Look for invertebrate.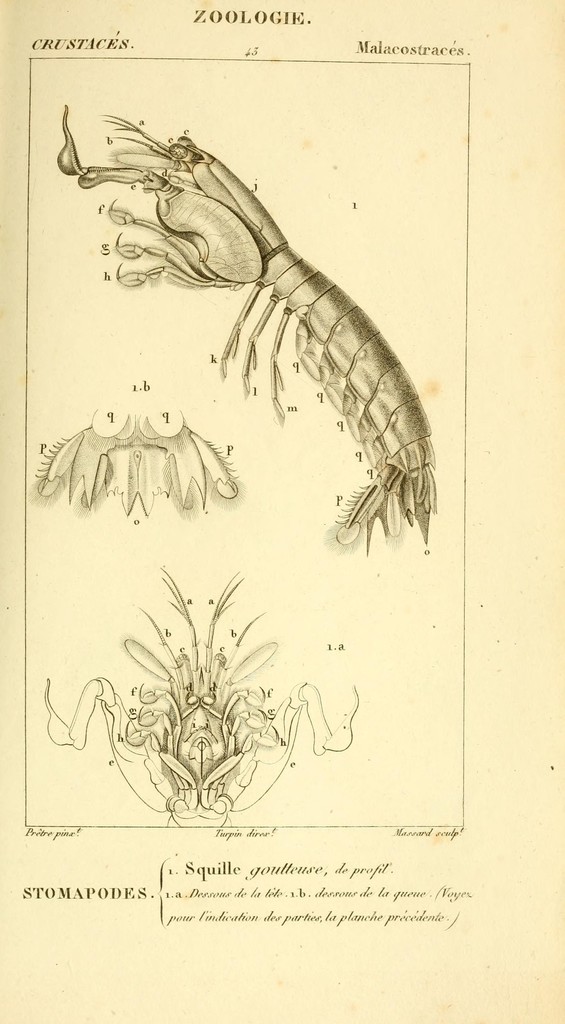
Found: 23/405/240/522.
